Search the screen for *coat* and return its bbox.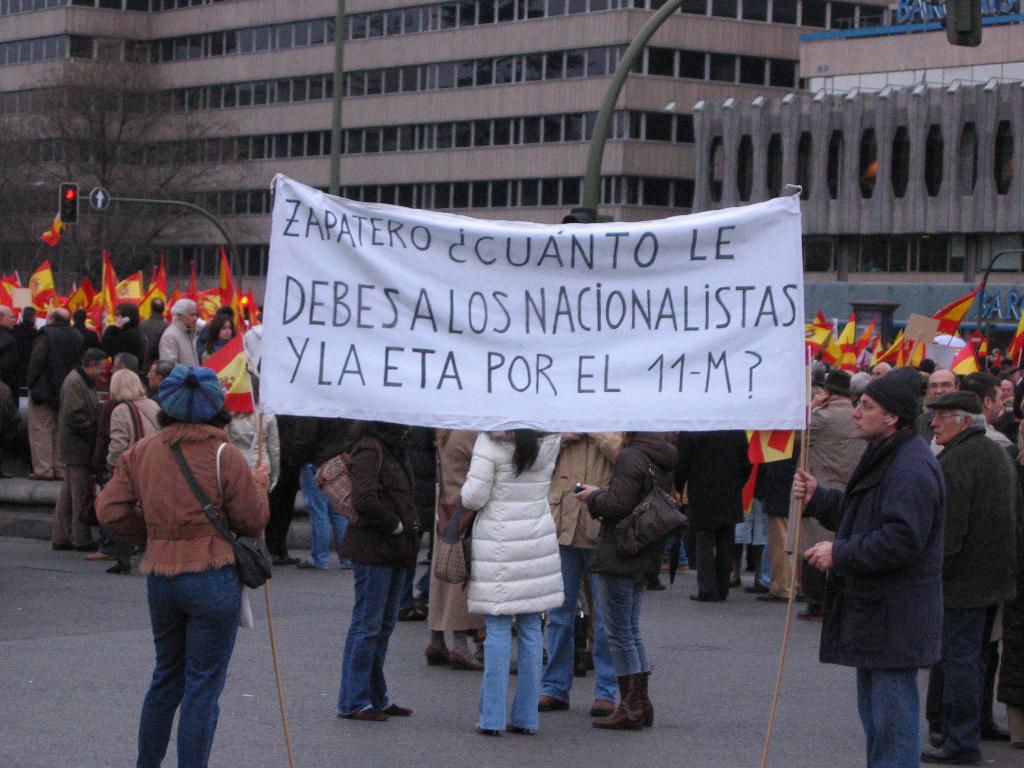
Found: [left=50, top=371, right=100, bottom=467].
